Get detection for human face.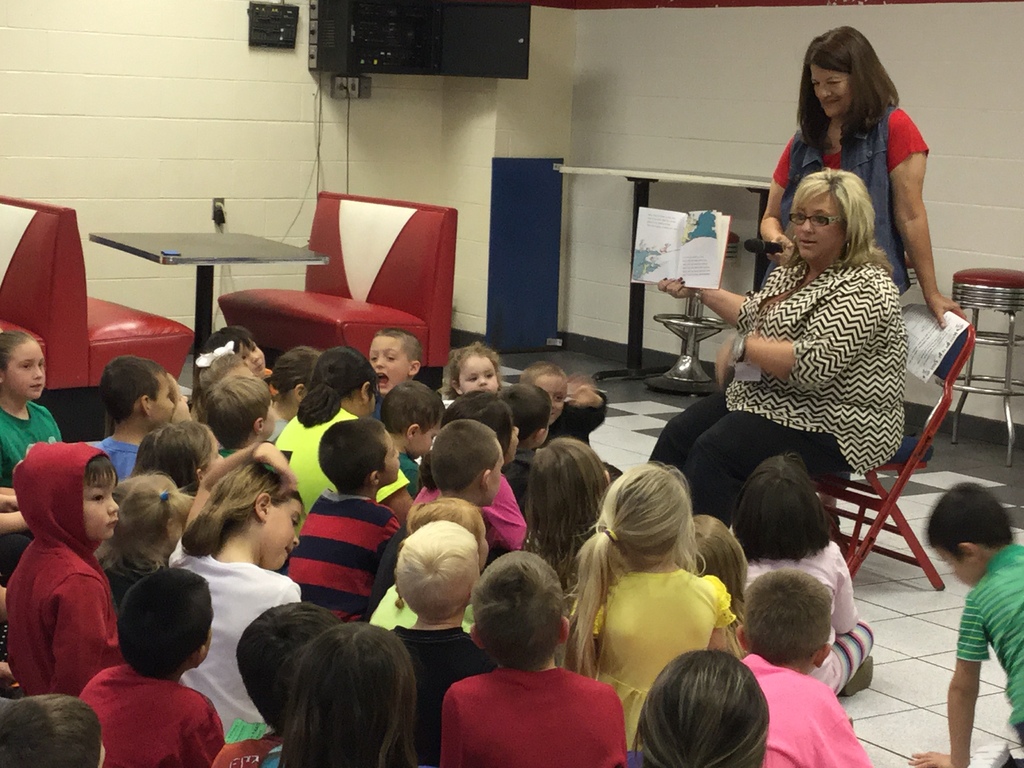
Detection: crop(811, 65, 849, 114).
